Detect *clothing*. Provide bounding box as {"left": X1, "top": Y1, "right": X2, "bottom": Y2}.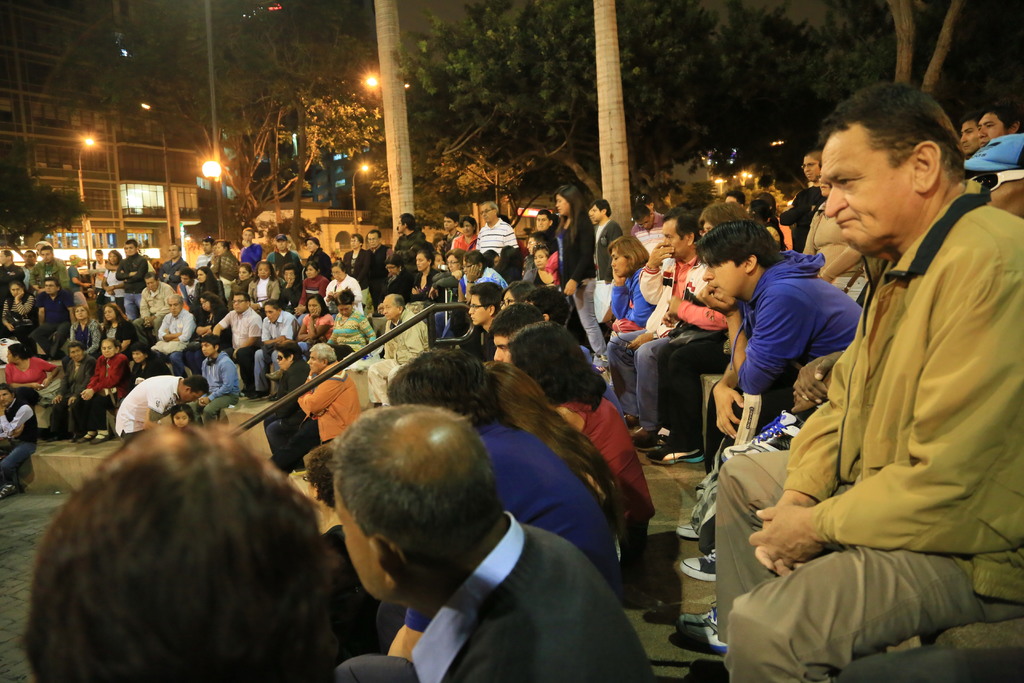
{"left": 413, "top": 506, "right": 657, "bottom": 682}.
